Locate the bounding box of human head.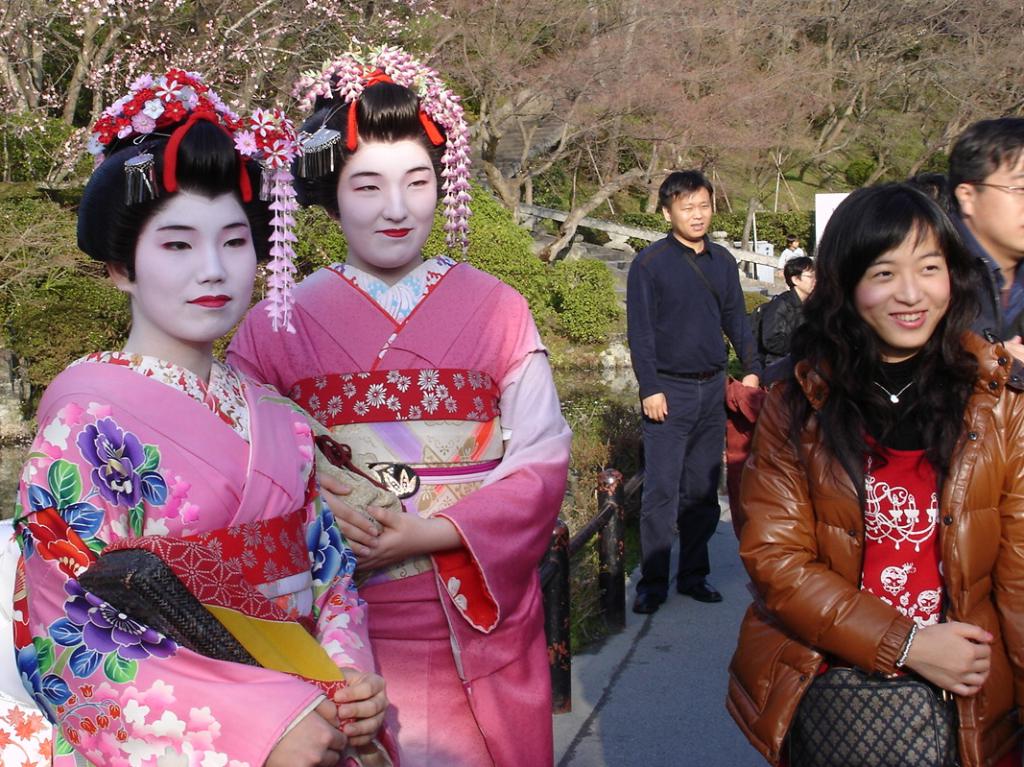
Bounding box: box=[904, 173, 950, 211].
